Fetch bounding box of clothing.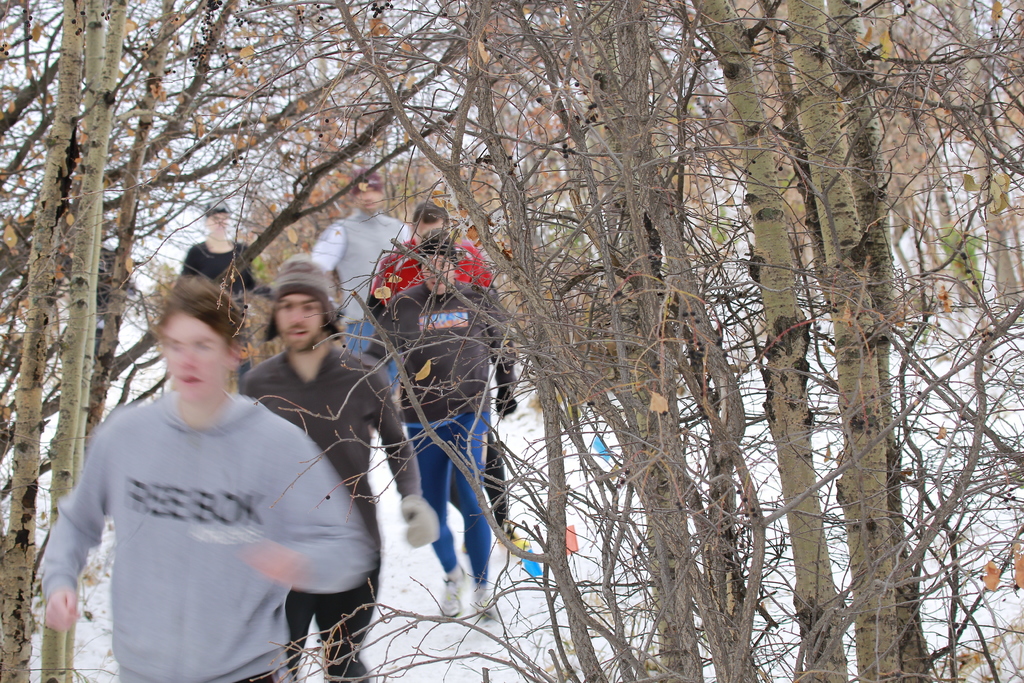
Bbox: region(36, 328, 355, 677).
